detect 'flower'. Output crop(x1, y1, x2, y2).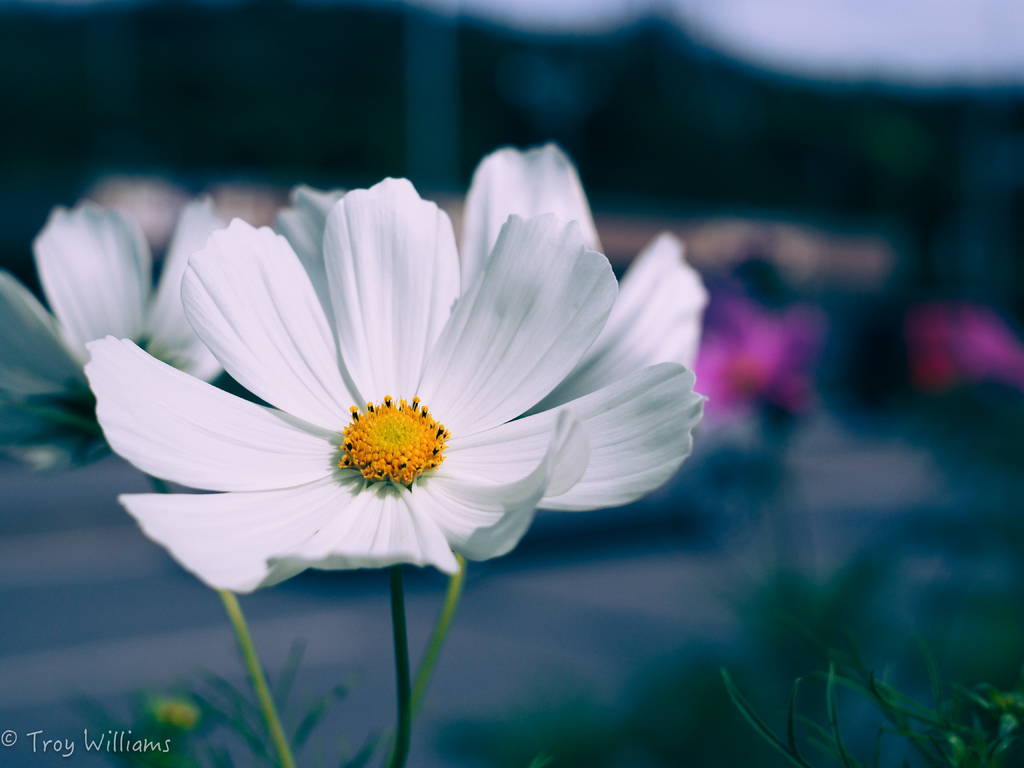
crop(101, 184, 654, 621).
